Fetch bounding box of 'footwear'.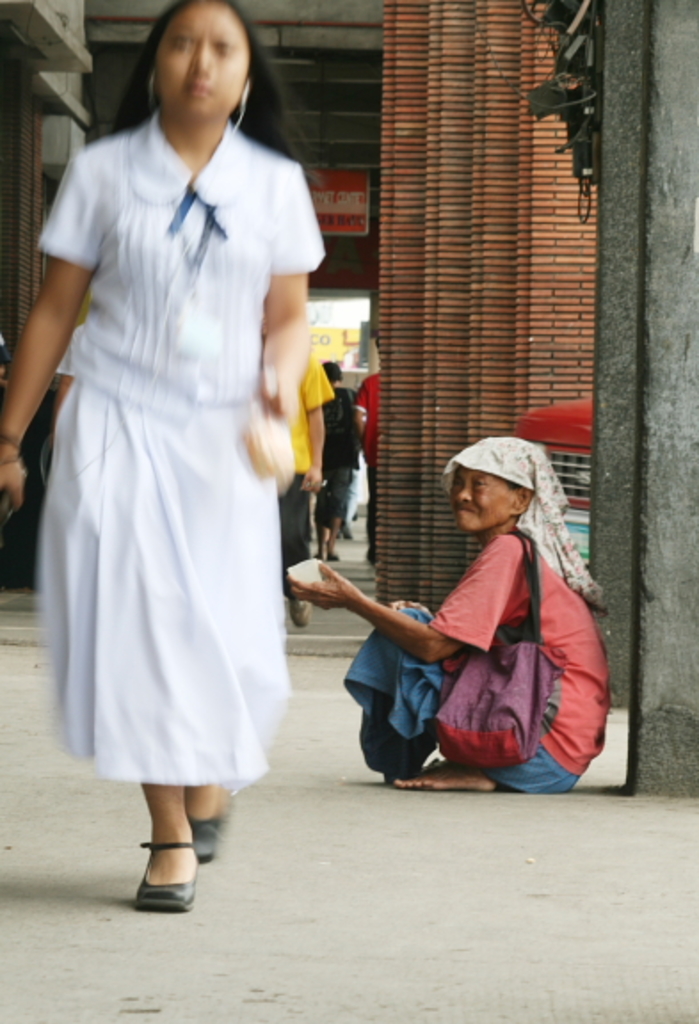
Bbox: l=189, t=802, r=233, b=862.
